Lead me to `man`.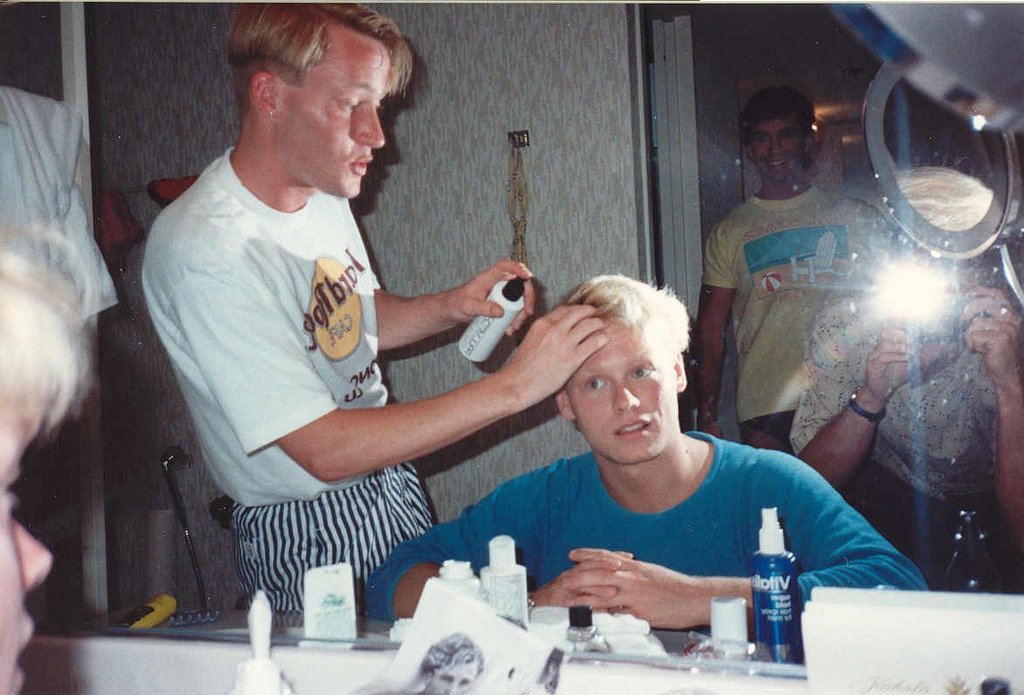
Lead to l=138, t=0, r=605, b=612.
